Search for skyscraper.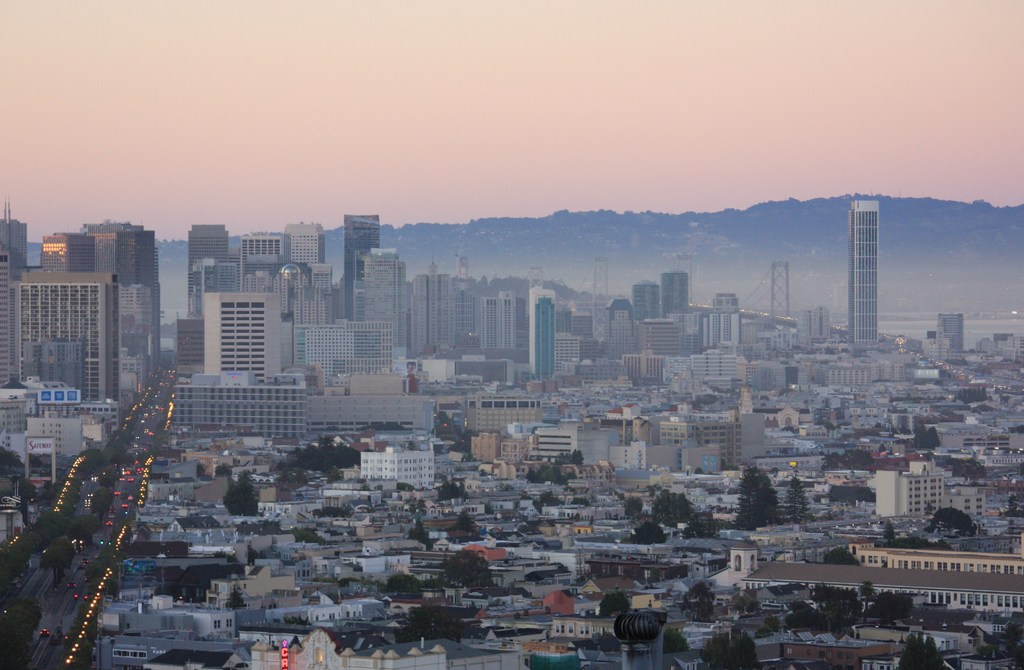
Found at Rect(658, 271, 691, 315).
